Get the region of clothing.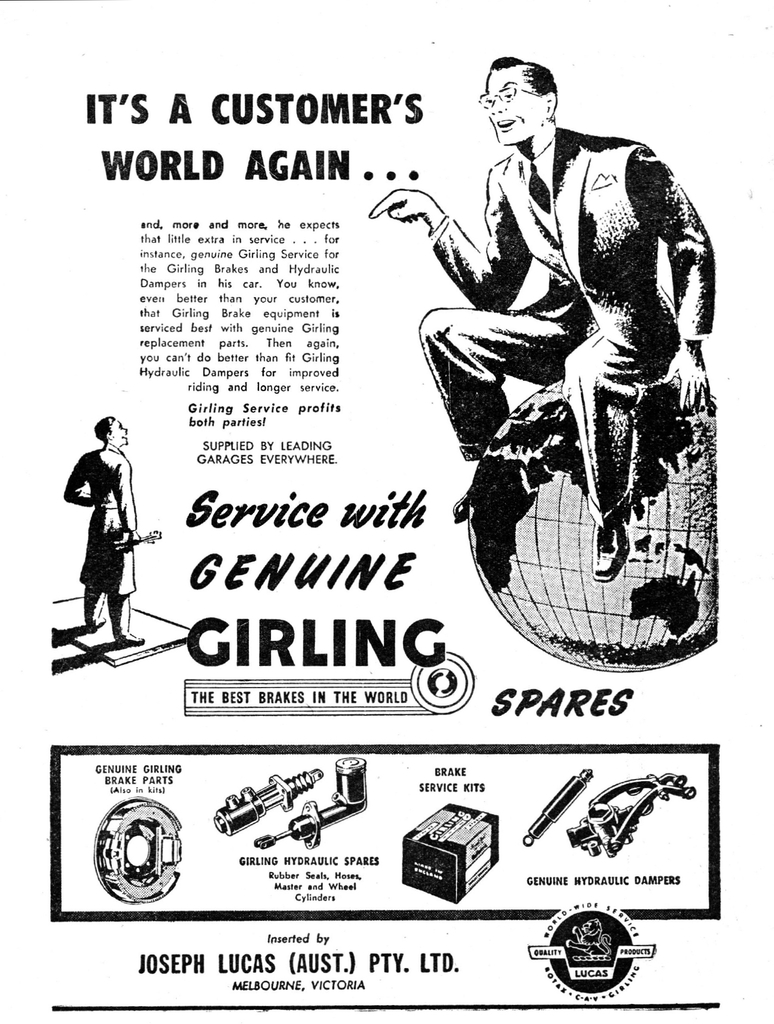
<box>426,88,736,640</box>.
